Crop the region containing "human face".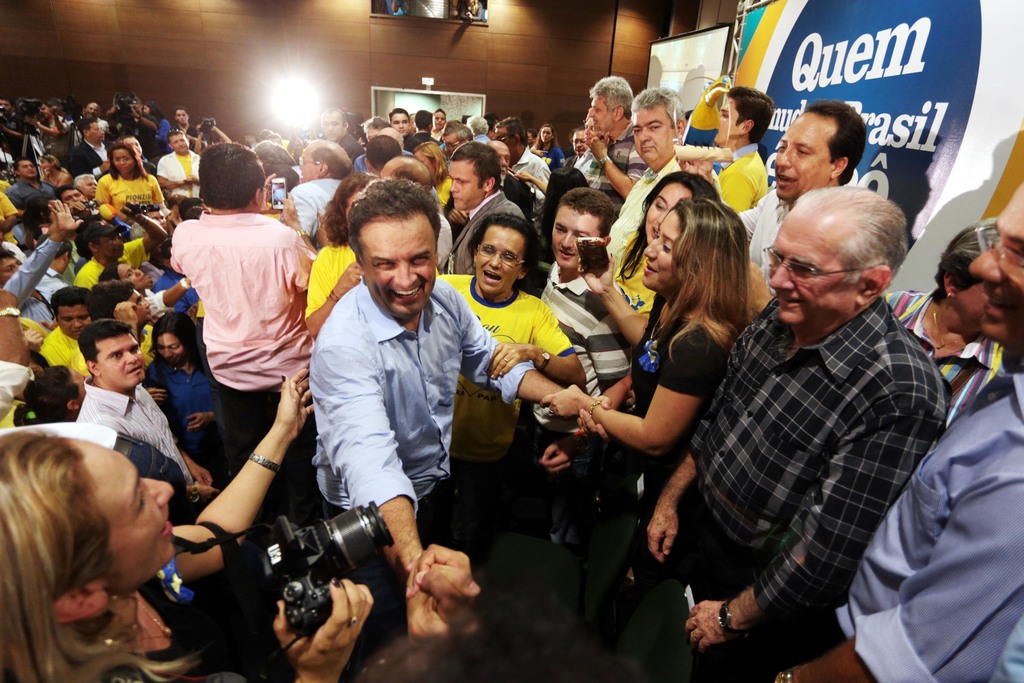
Crop region: <region>644, 183, 690, 242</region>.
